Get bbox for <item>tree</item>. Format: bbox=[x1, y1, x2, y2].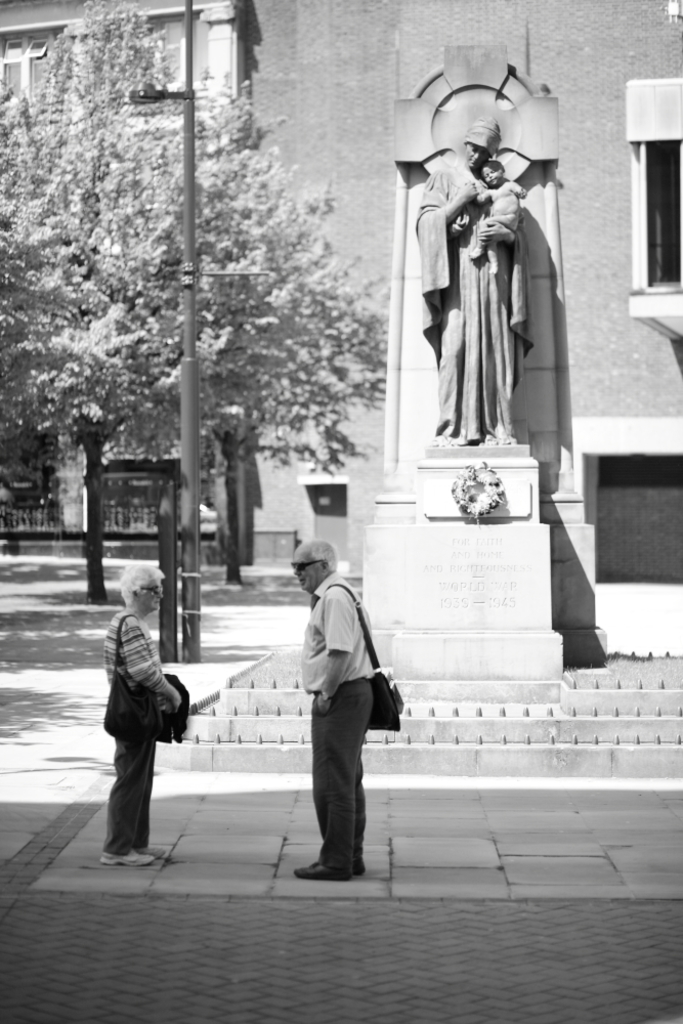
bbox=[103, 51, 390, 595].
